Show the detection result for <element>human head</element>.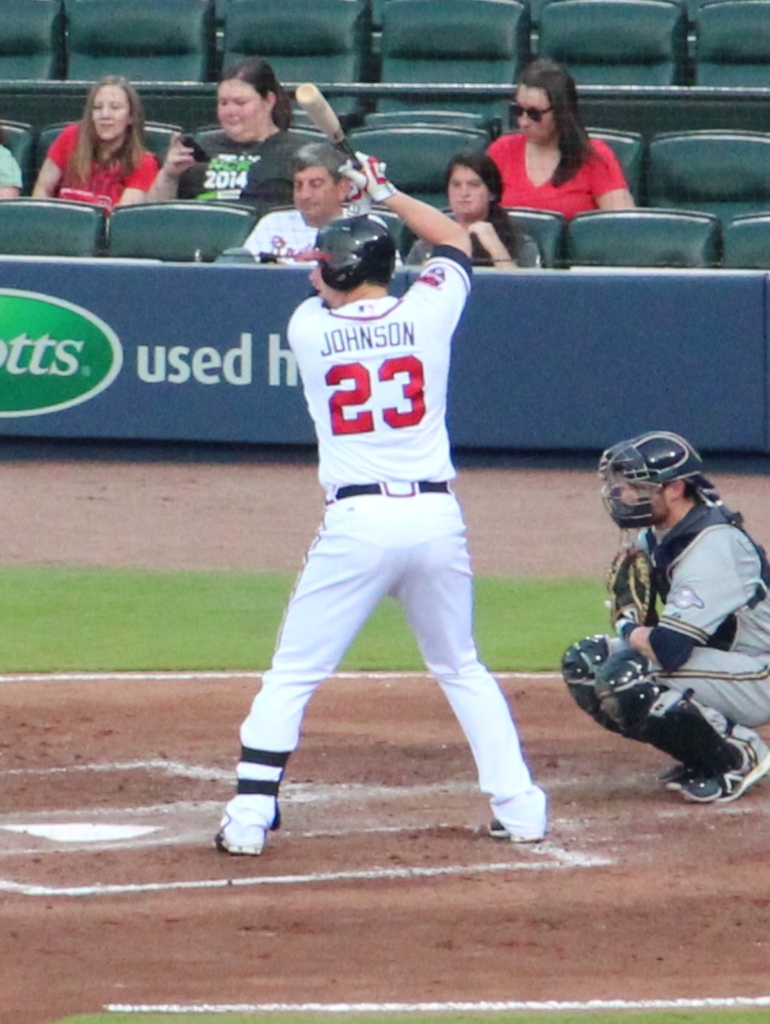
region(85, 78, 137, 142).
